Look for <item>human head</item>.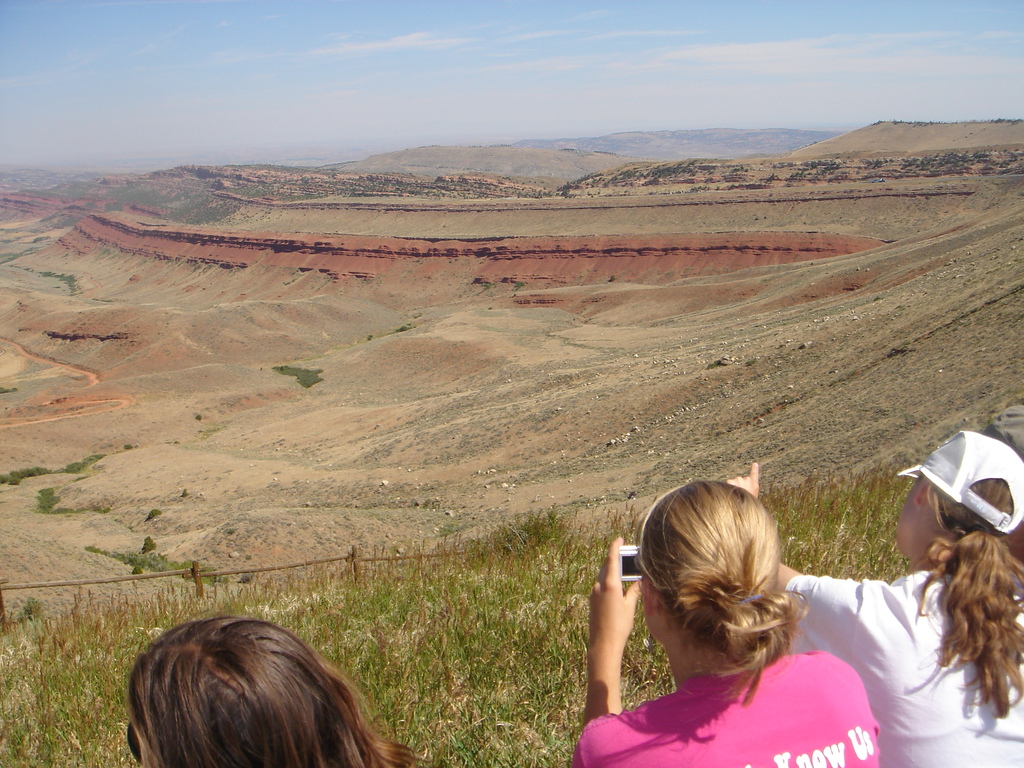
Found: bbox(890, 433, 1023, 556).
